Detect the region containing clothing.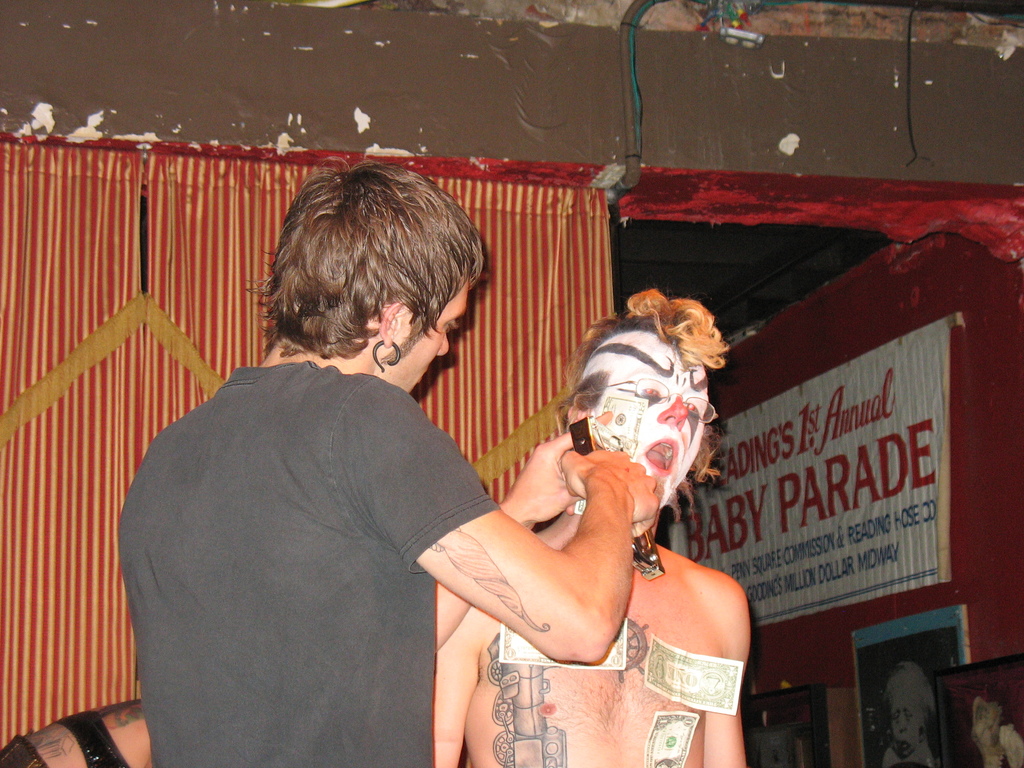
0,733,49,767.
